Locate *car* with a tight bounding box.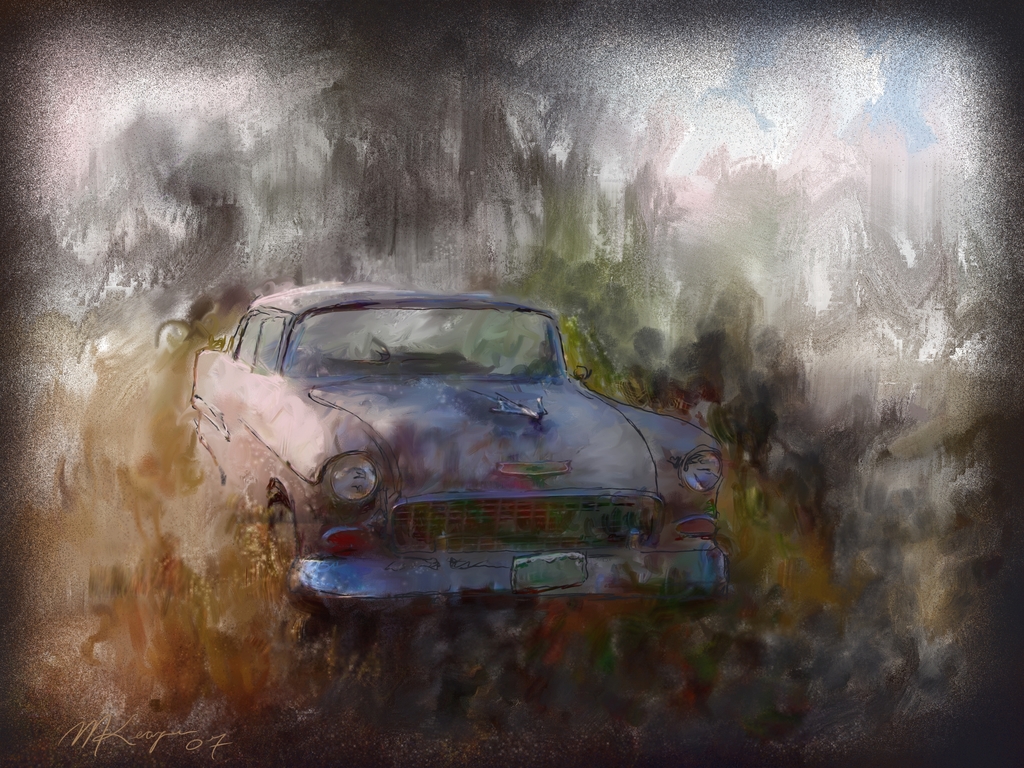
[x1=193, y1=281, x2=722, y2=601].
